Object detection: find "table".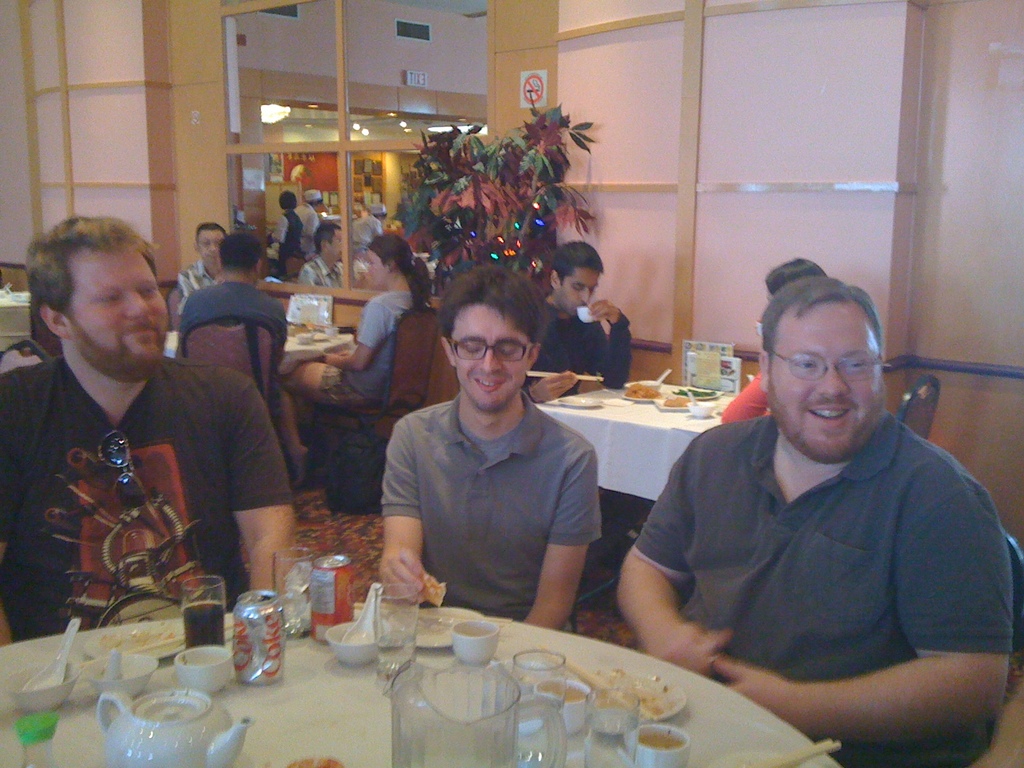
<box>0,601,849,767</box>.
